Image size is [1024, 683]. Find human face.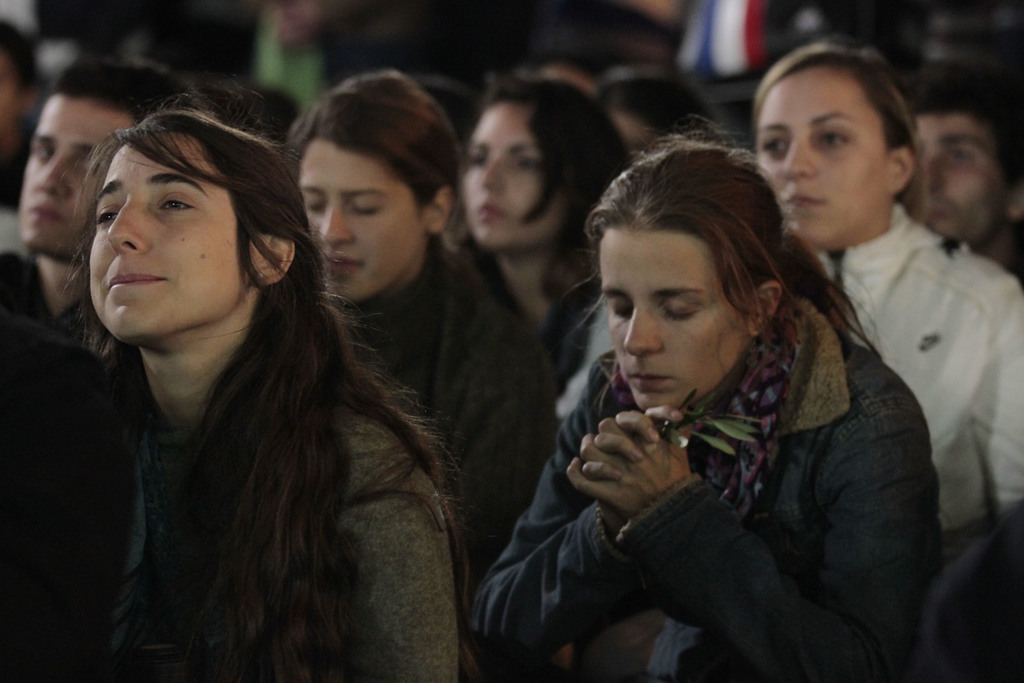
756:68:884:245.
